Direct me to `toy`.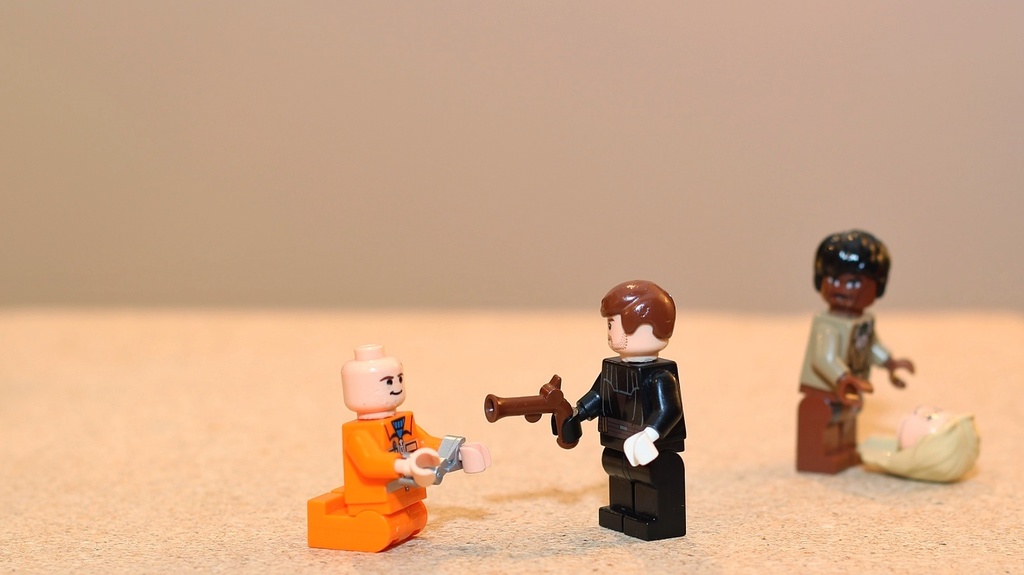
Direction: (x1=551, y1=277, x2=686, y2=542).
